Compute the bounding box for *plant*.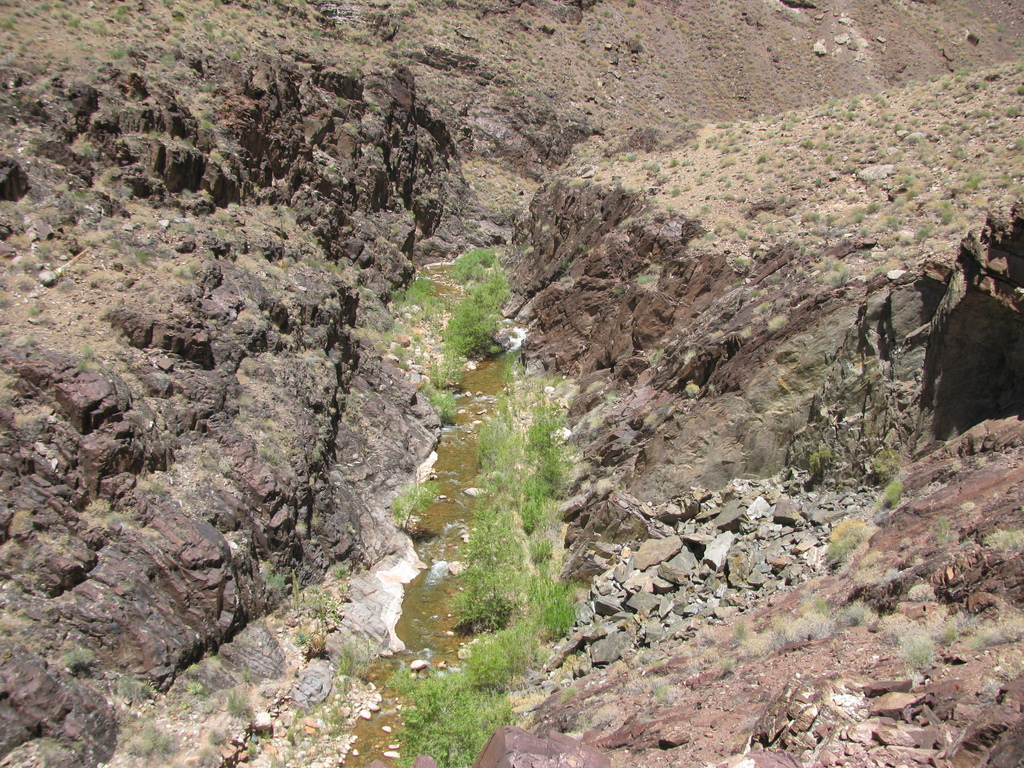
38 244 56 259.
